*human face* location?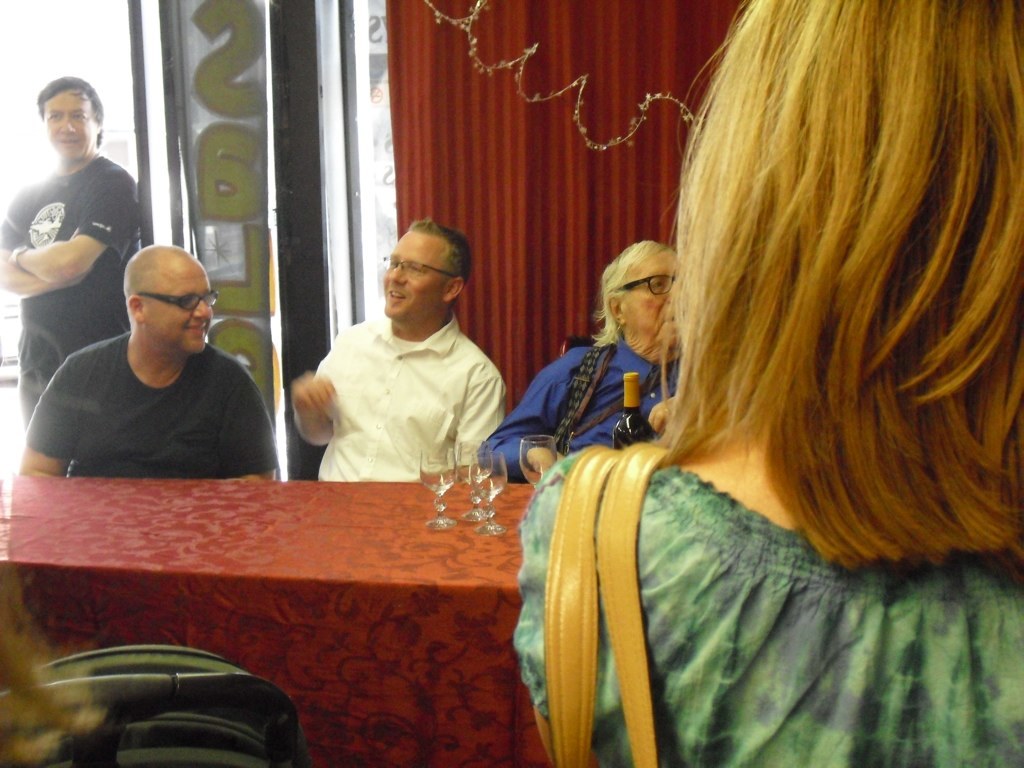
<region>618, 249, 679, 350</region>
